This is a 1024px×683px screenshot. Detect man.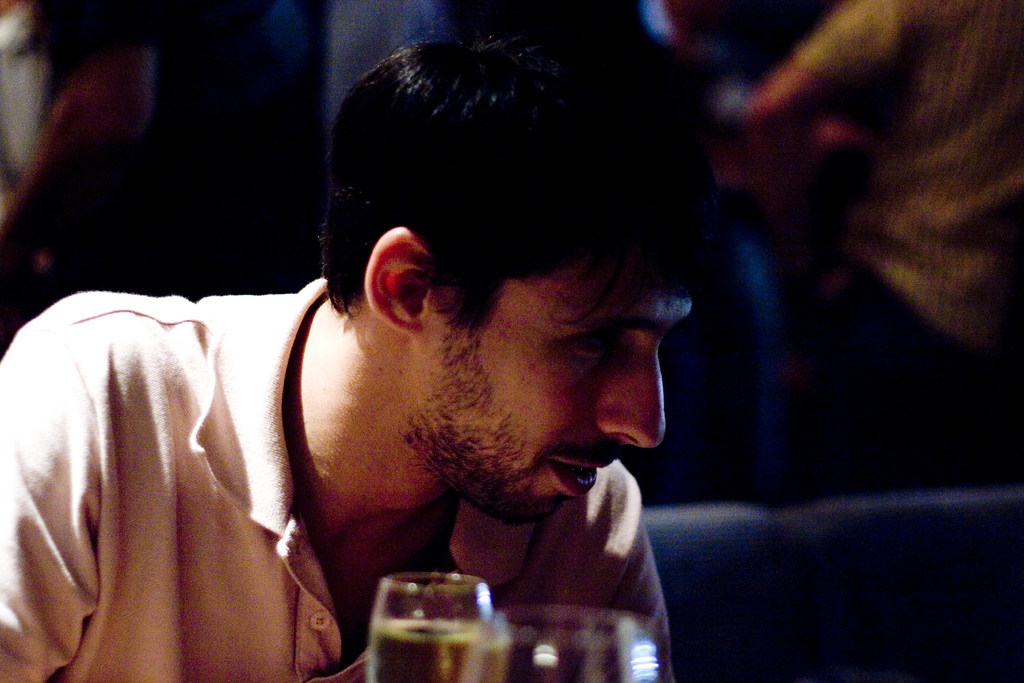
(left=711, top=0, right=1023, bottom=496).
